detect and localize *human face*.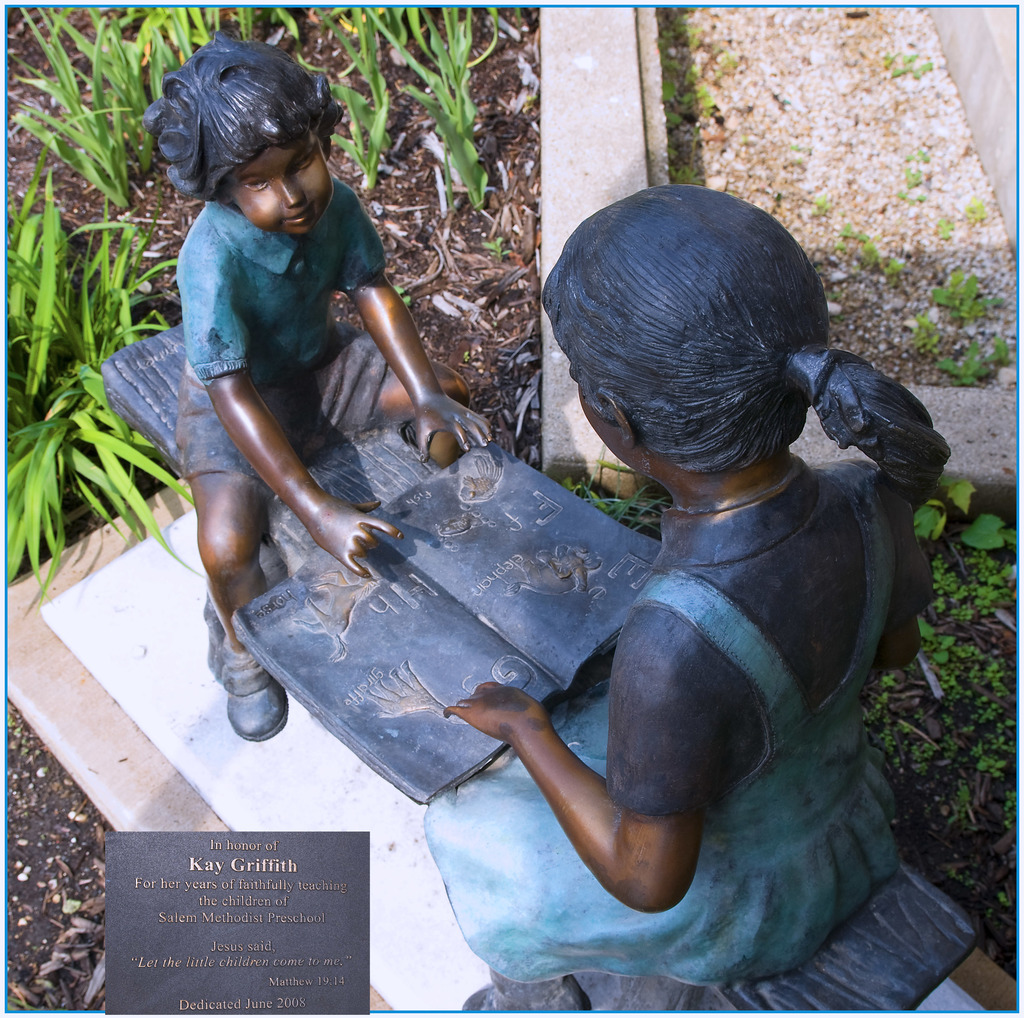
Localized at bbox=(568, 370, 639, 472).
